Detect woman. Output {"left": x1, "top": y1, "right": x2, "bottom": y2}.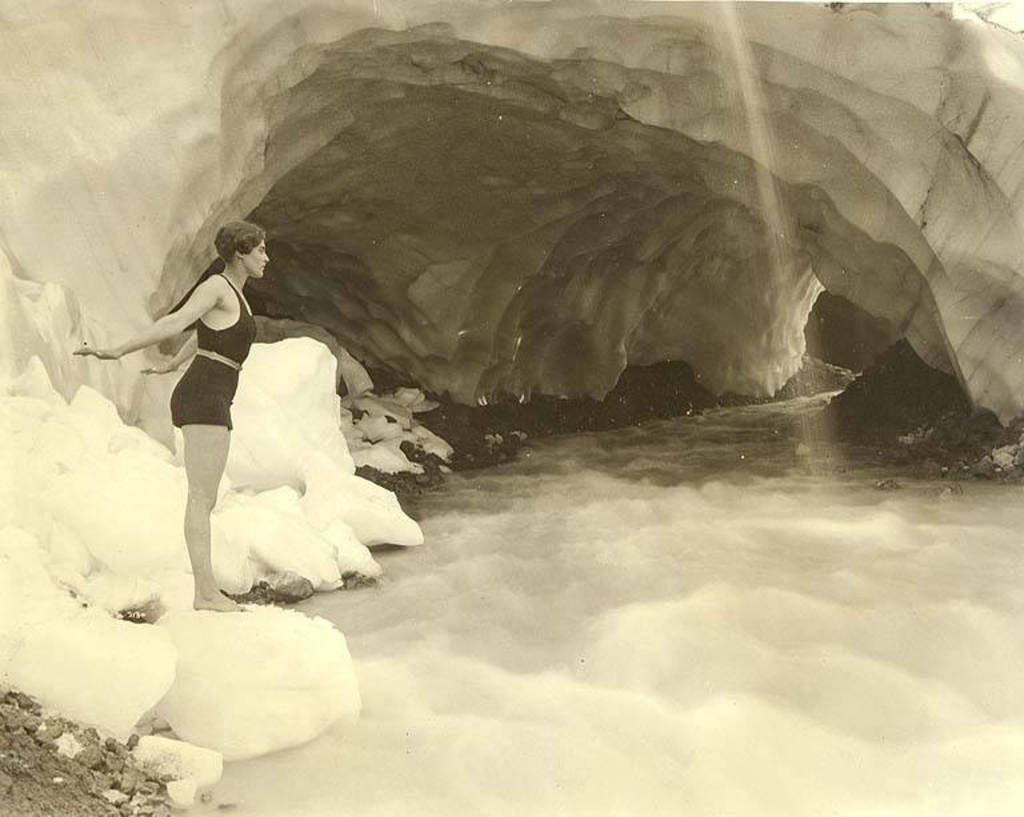
{"left": 99, "top": 217, "right": 296, "bottom": 614}.
